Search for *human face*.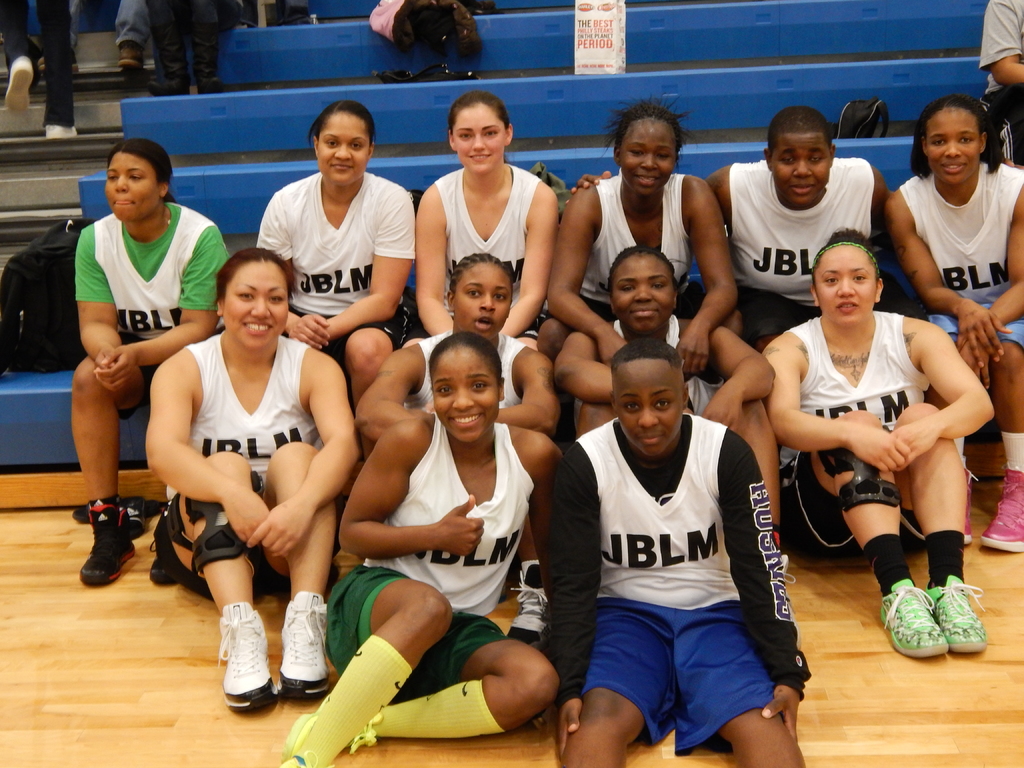
Found at x1=771 y1=131 x2=831 y2=207.
